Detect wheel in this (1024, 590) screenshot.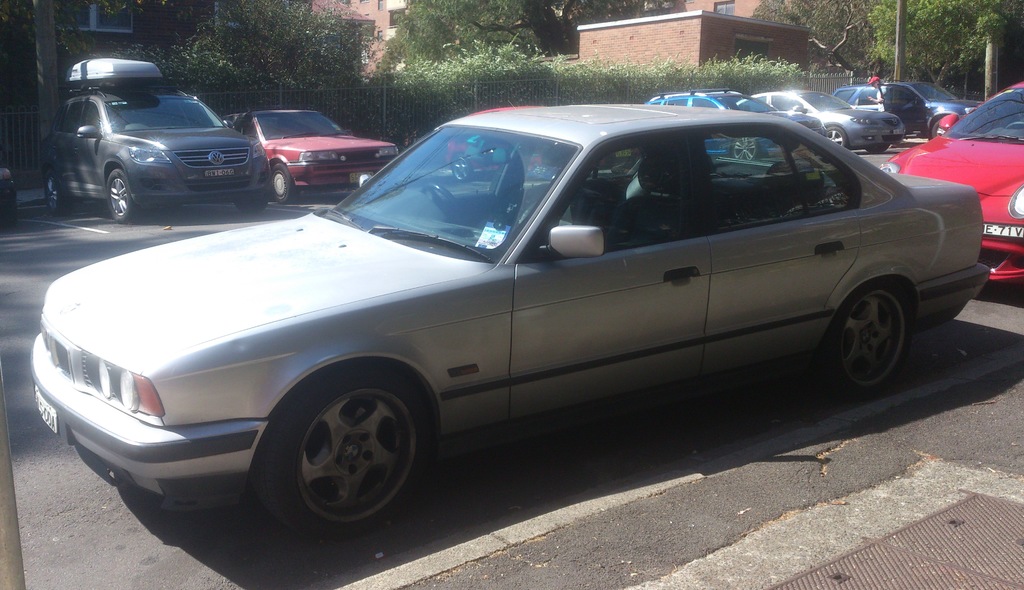
Detection: region(420, 184, 470, 233).
